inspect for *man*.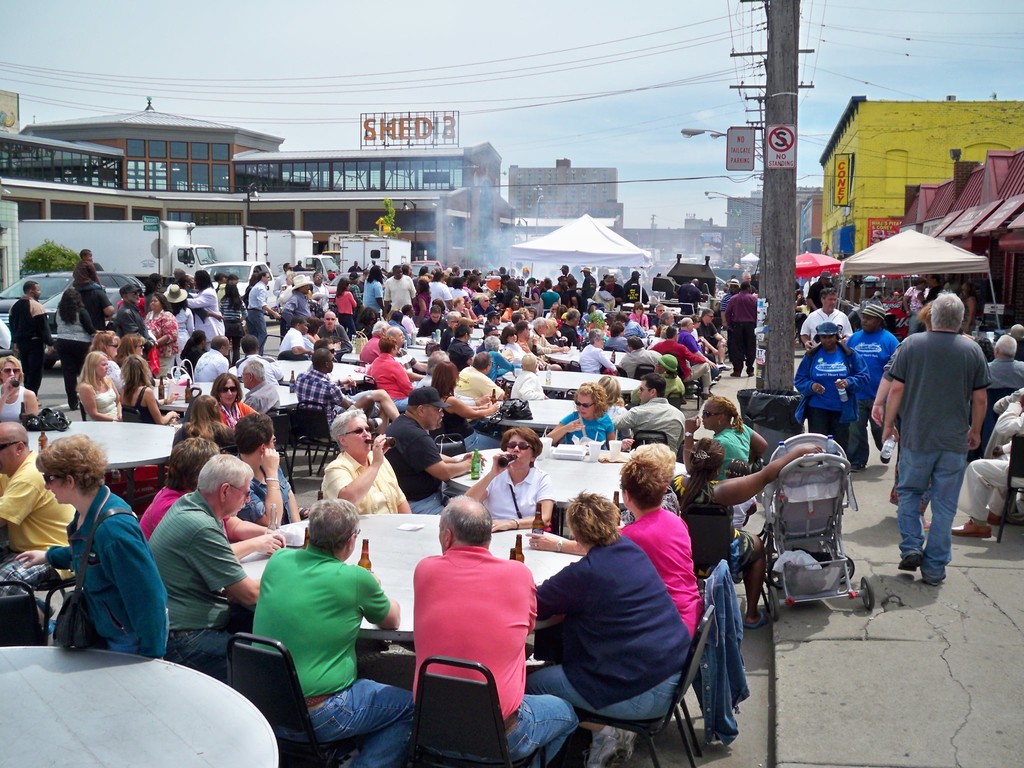
Inspection: detection(805, 274, 835, 312).
